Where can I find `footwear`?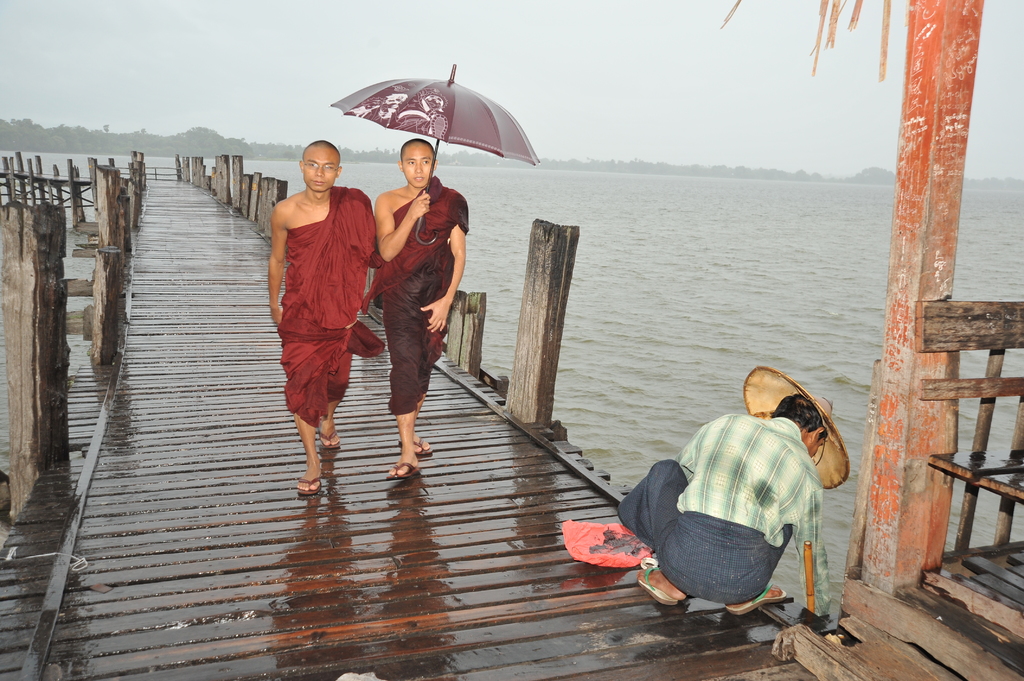
You can find it at [left=318, top=427, right=346, bottom=444].
